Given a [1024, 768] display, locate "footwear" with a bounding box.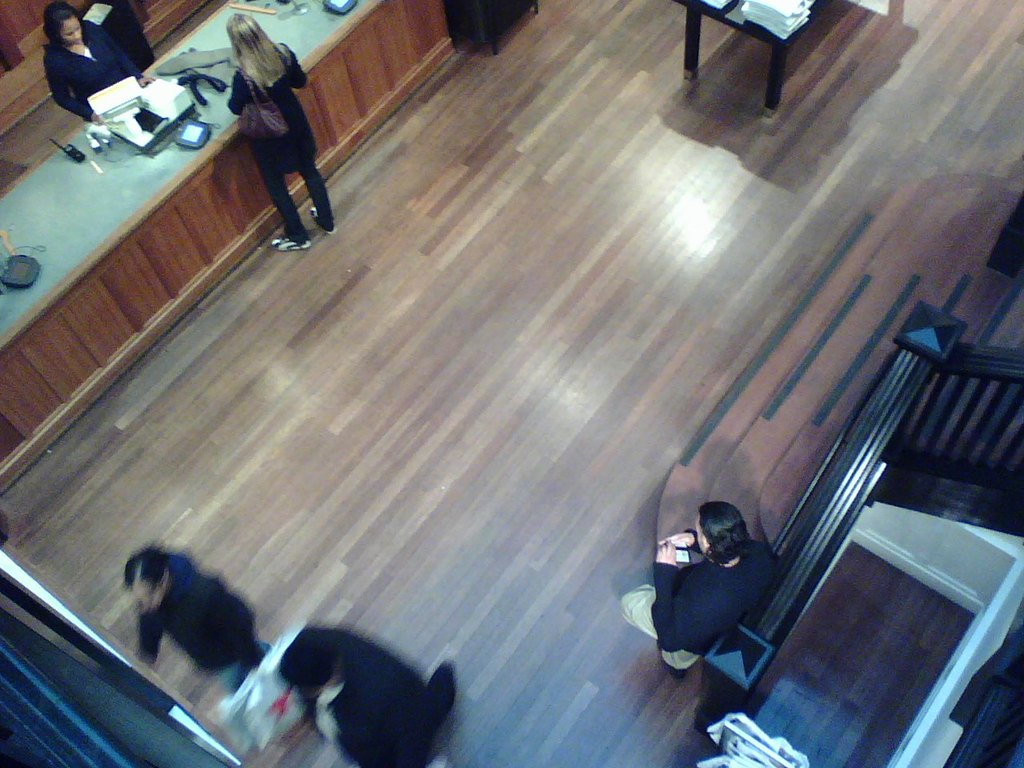
Located: {"left": 307, "top": 205, "right": 338, "bottom": 234}.
